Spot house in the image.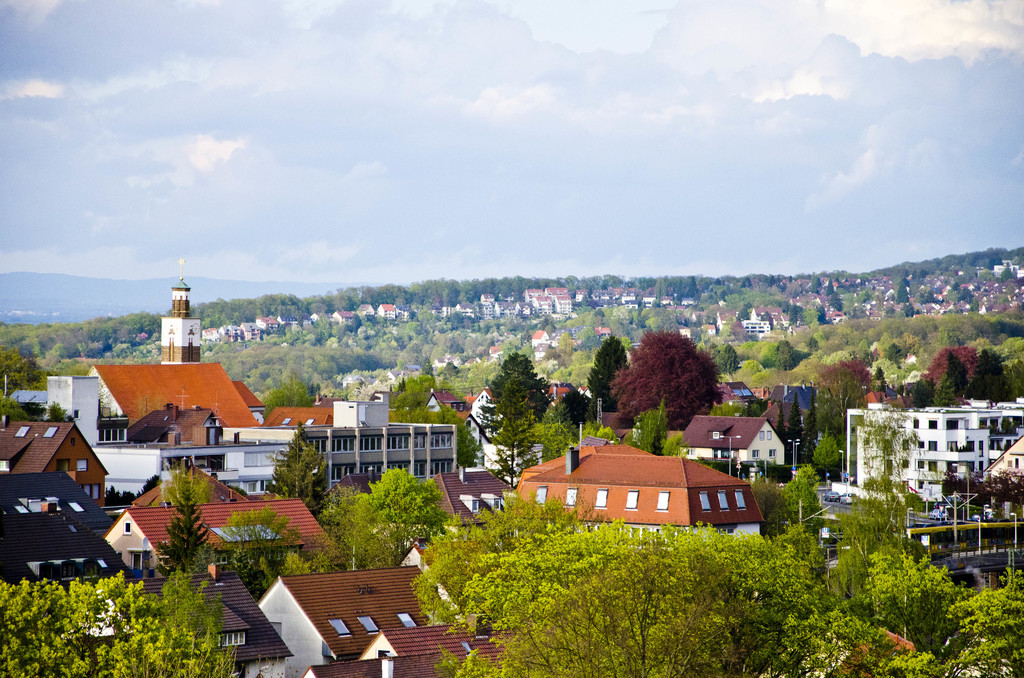
house found at [1010, 286, 1023, 299].
